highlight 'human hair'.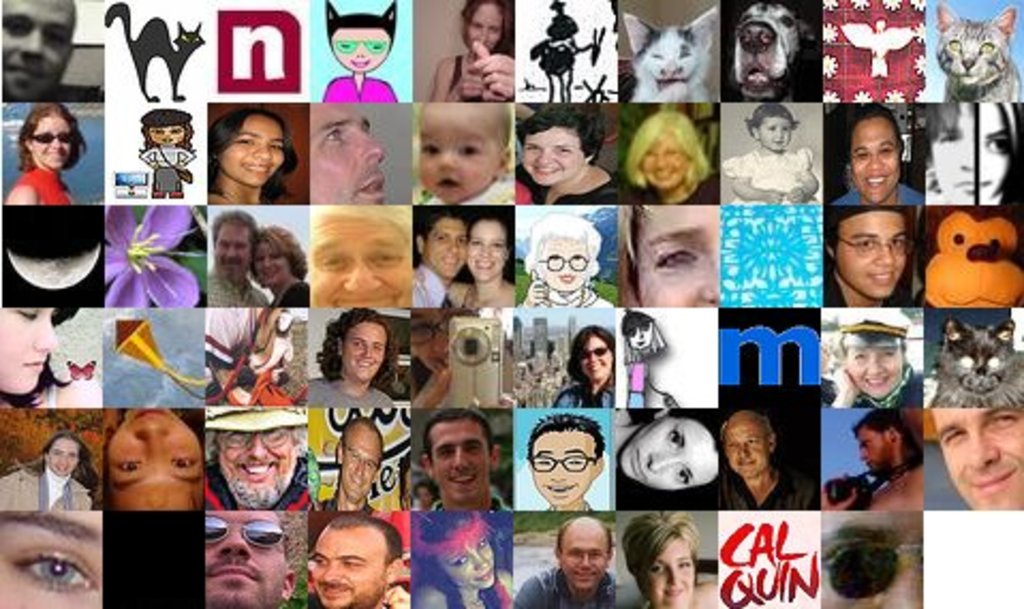
Highlighted region: detection(333, 509, 404, 575).
